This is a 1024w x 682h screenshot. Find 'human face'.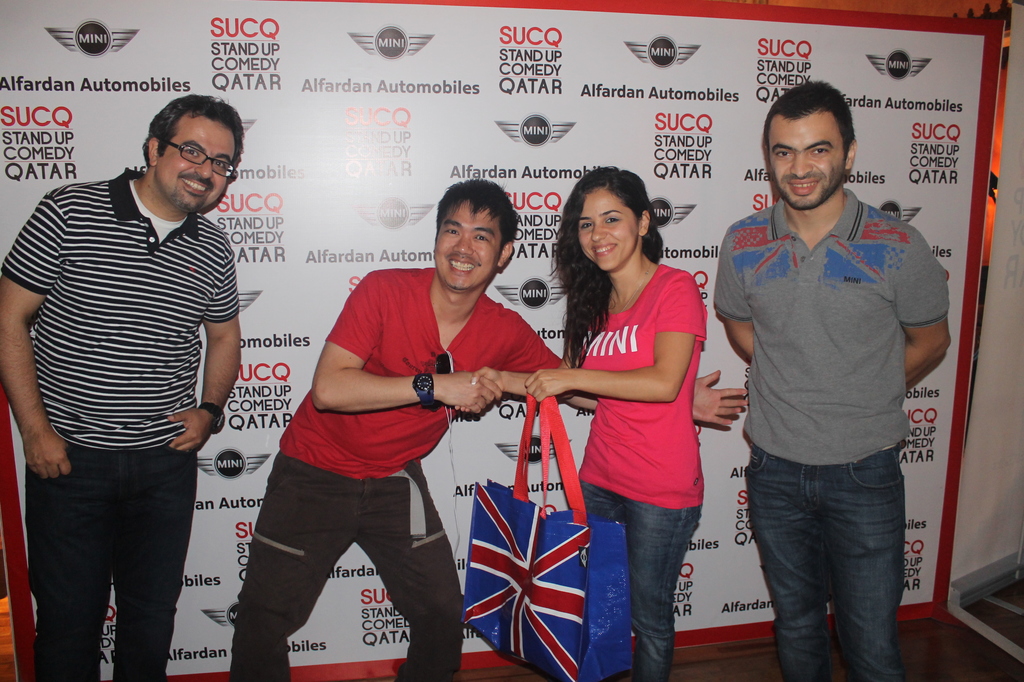
Bounding box: BBox(156, 120, 234, 211).
